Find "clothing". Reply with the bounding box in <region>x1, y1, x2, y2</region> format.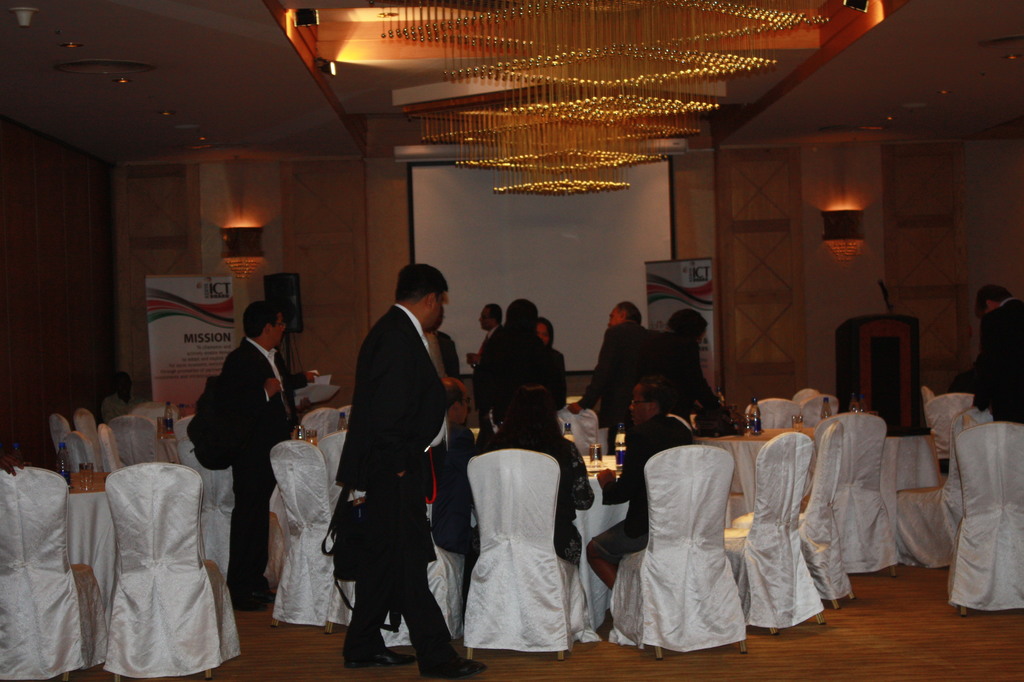
<region>483, 421, 592, 571</region>.
